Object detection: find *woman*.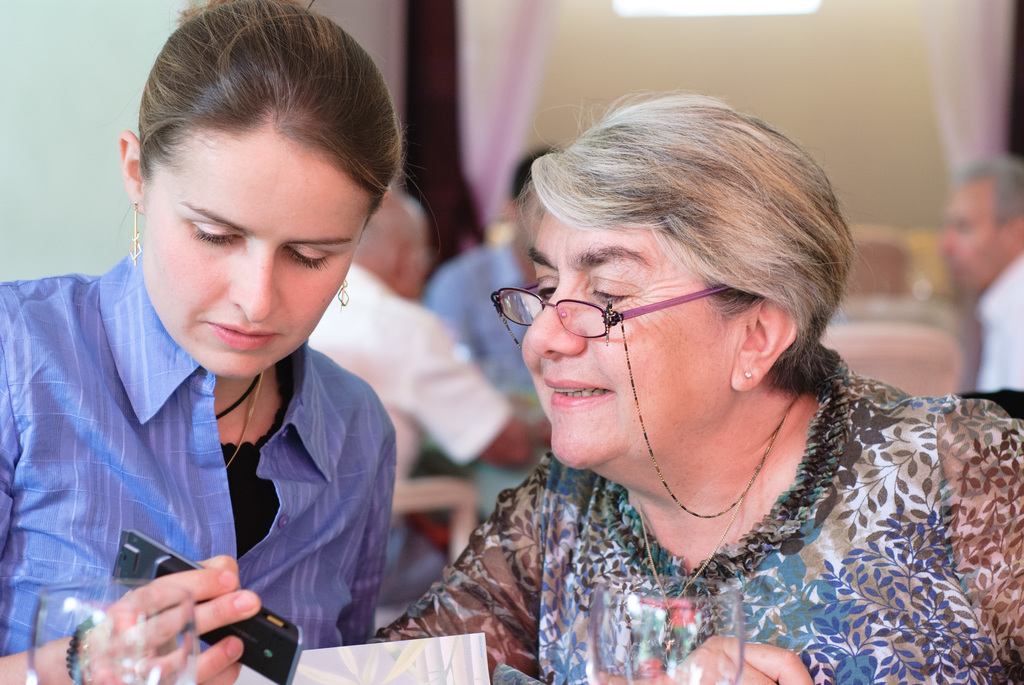
352, 82, 997, 680.
